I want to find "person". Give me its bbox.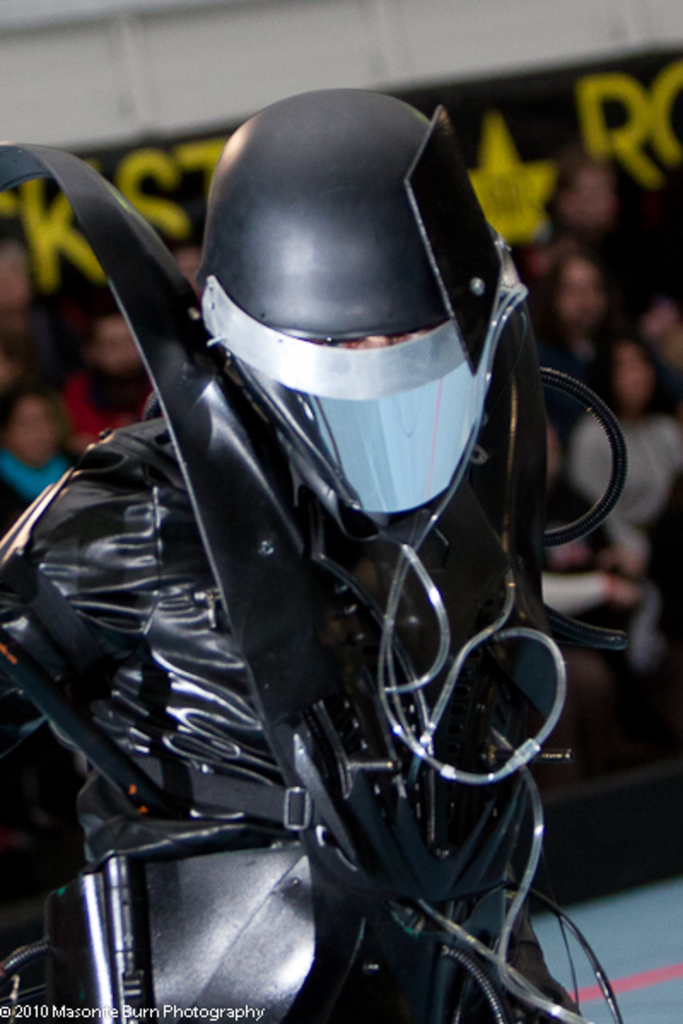
0 381 67 544.
